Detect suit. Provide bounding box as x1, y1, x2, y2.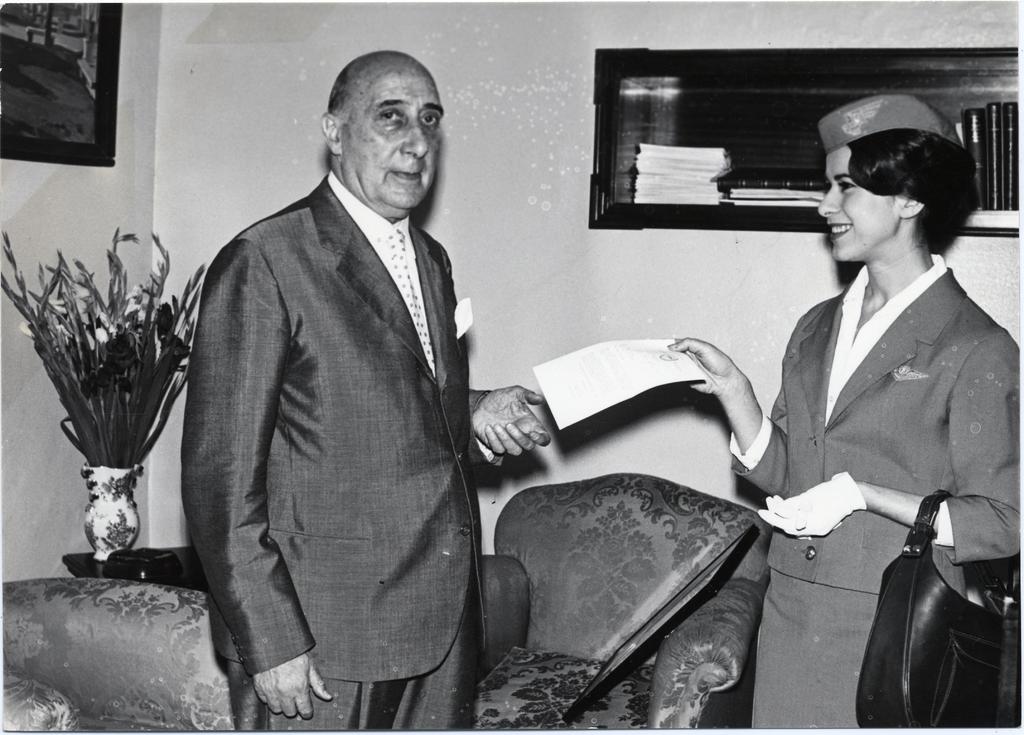
724, 255, 1023, 600.
